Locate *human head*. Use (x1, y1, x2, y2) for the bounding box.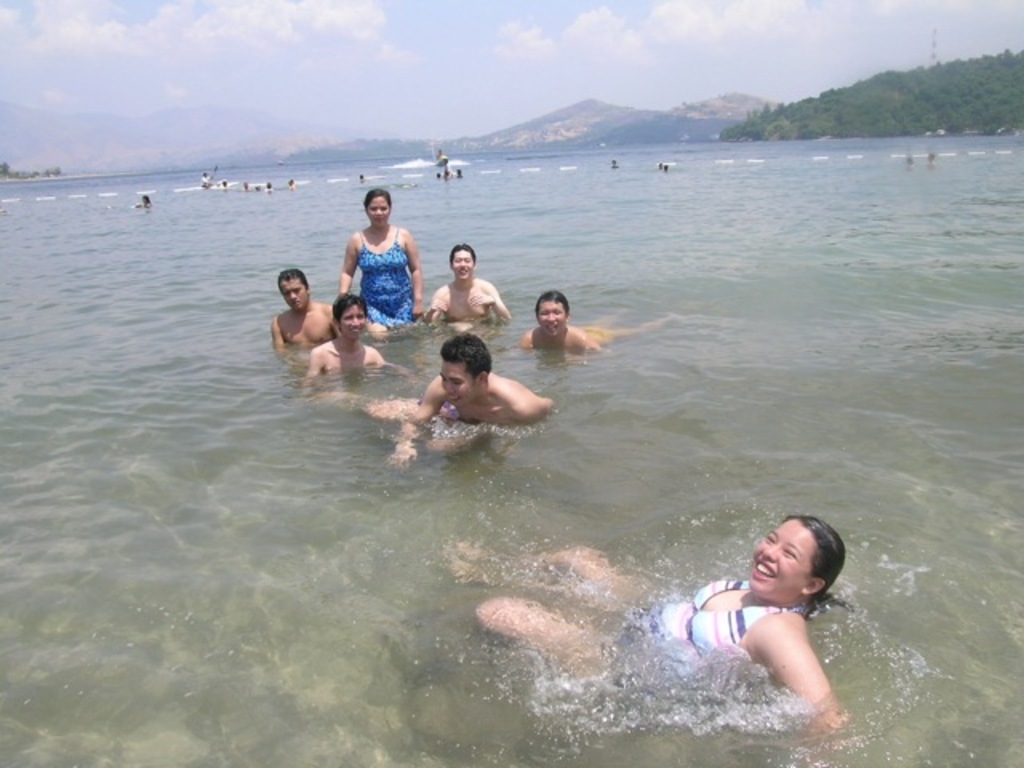
(330, 290, 368, 334).
